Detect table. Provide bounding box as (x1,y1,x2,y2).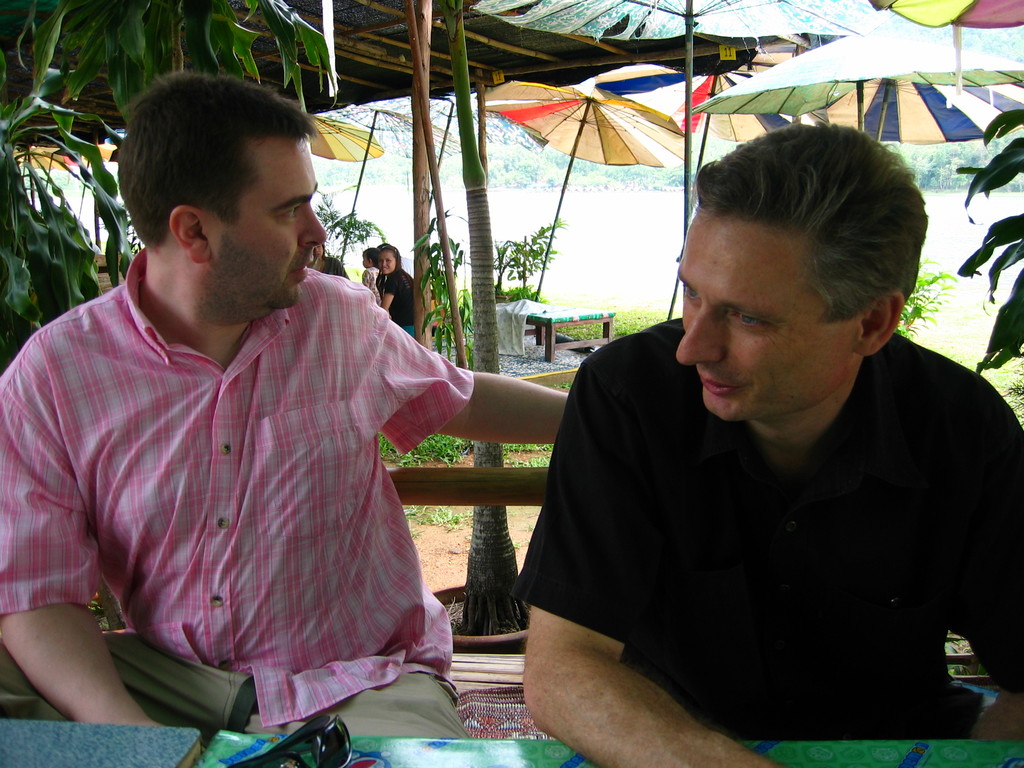
(197,732,1023,767).
